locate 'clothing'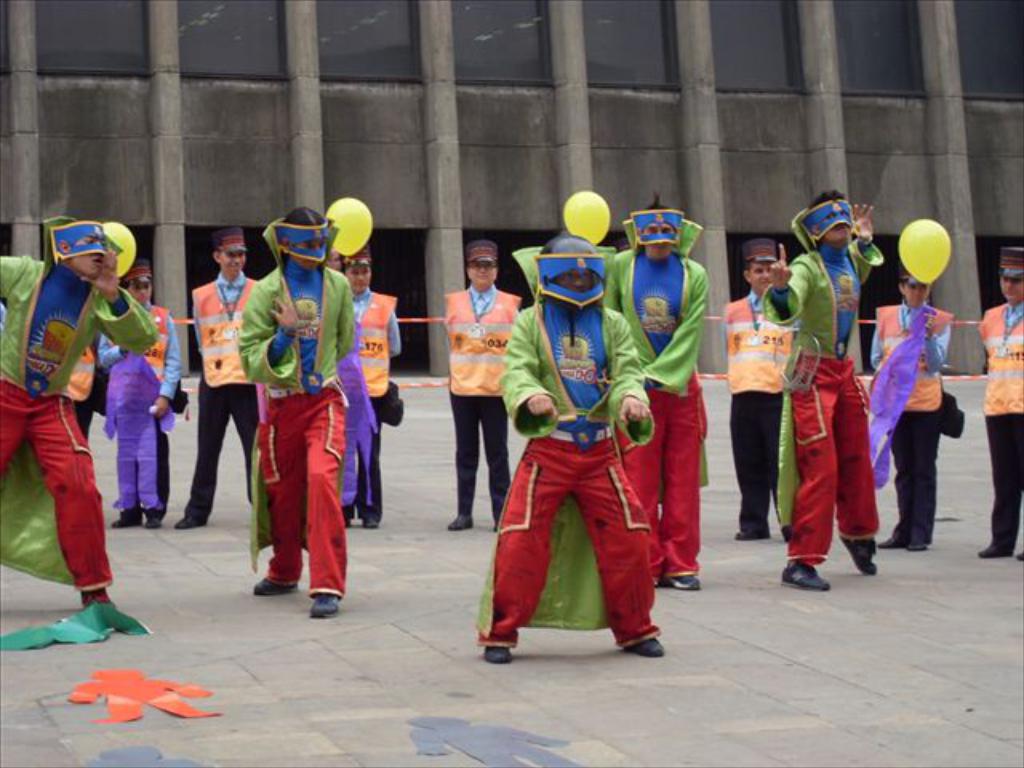
[190,274,256,534]
